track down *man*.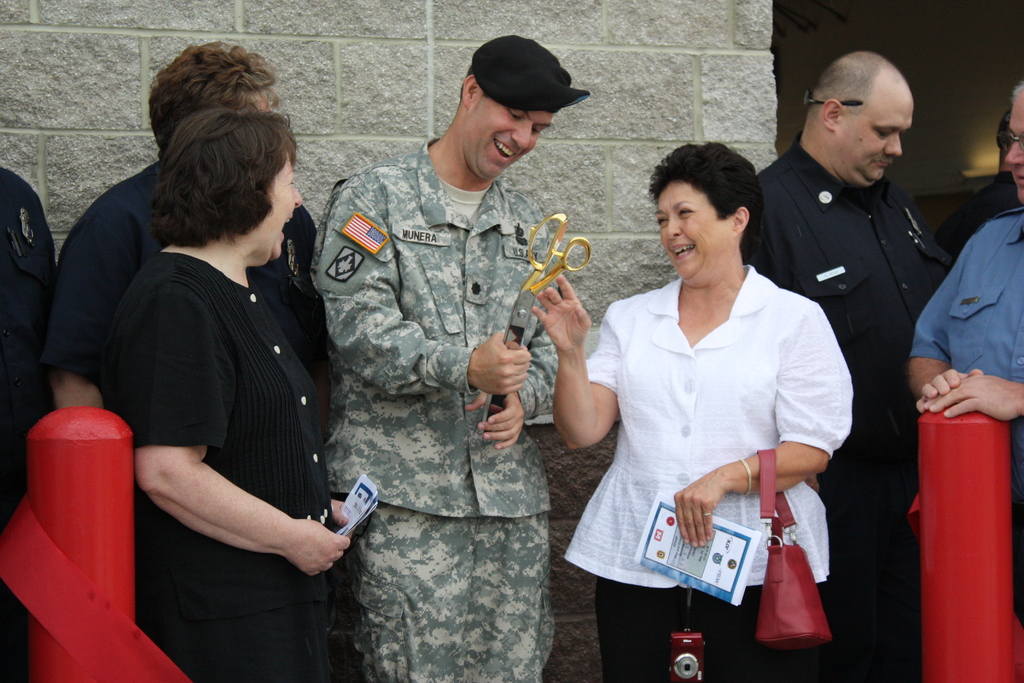
Tracked to rect(902, 70, 1023, 664).
